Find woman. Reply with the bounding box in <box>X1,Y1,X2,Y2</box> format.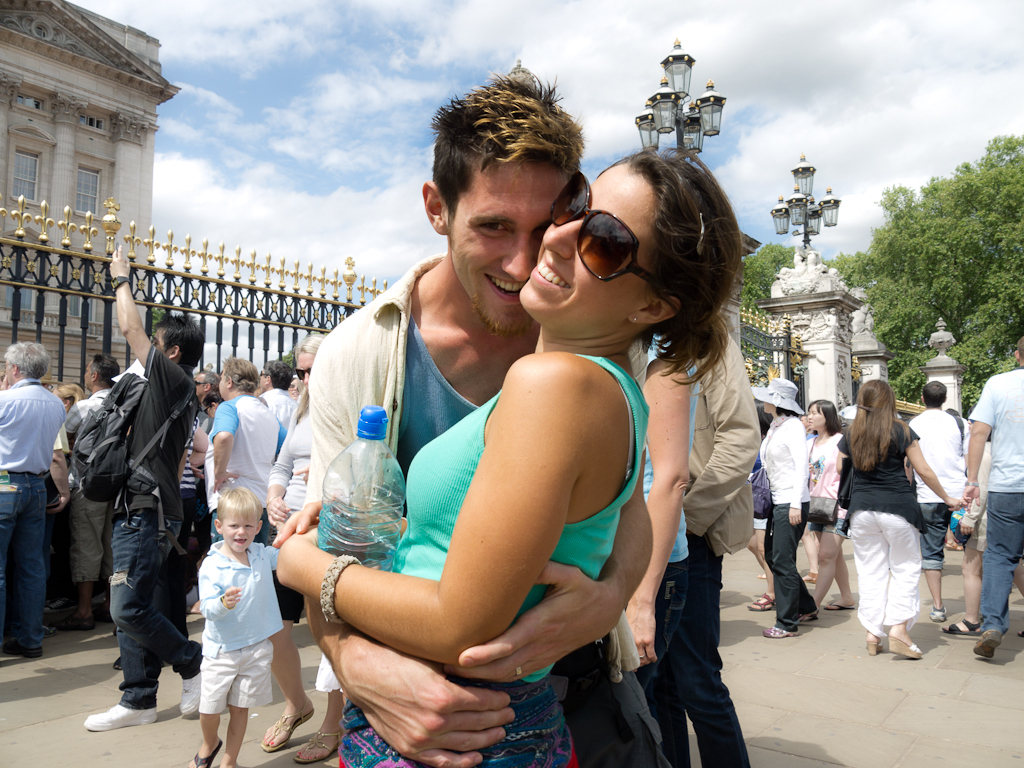
<box>800,394,858,618</box>.
